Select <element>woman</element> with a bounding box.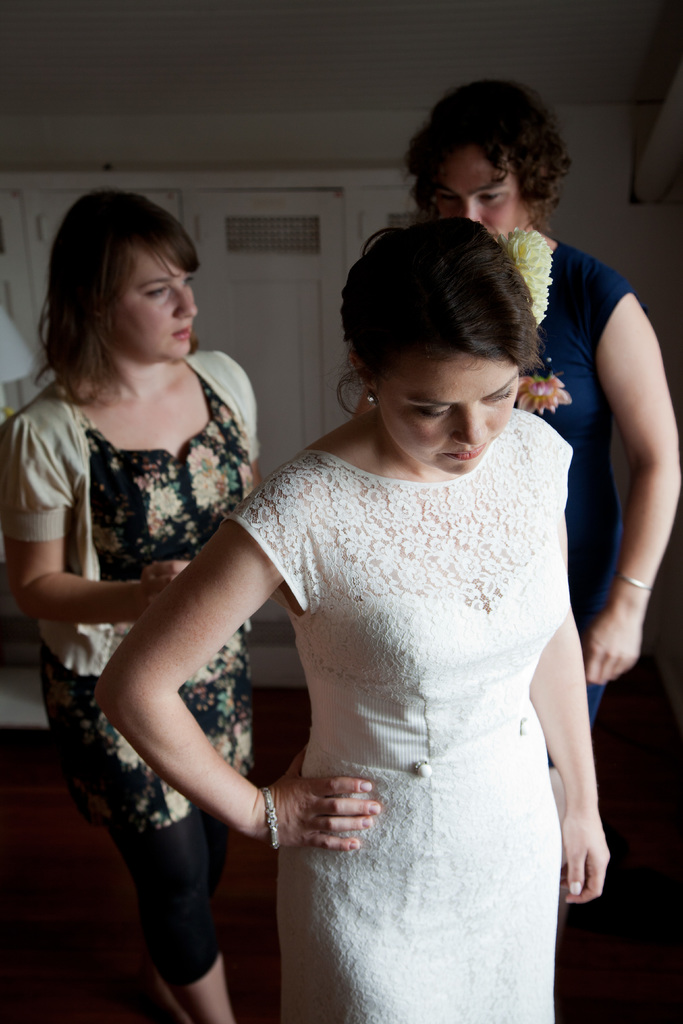
[0,185,256,1023].
